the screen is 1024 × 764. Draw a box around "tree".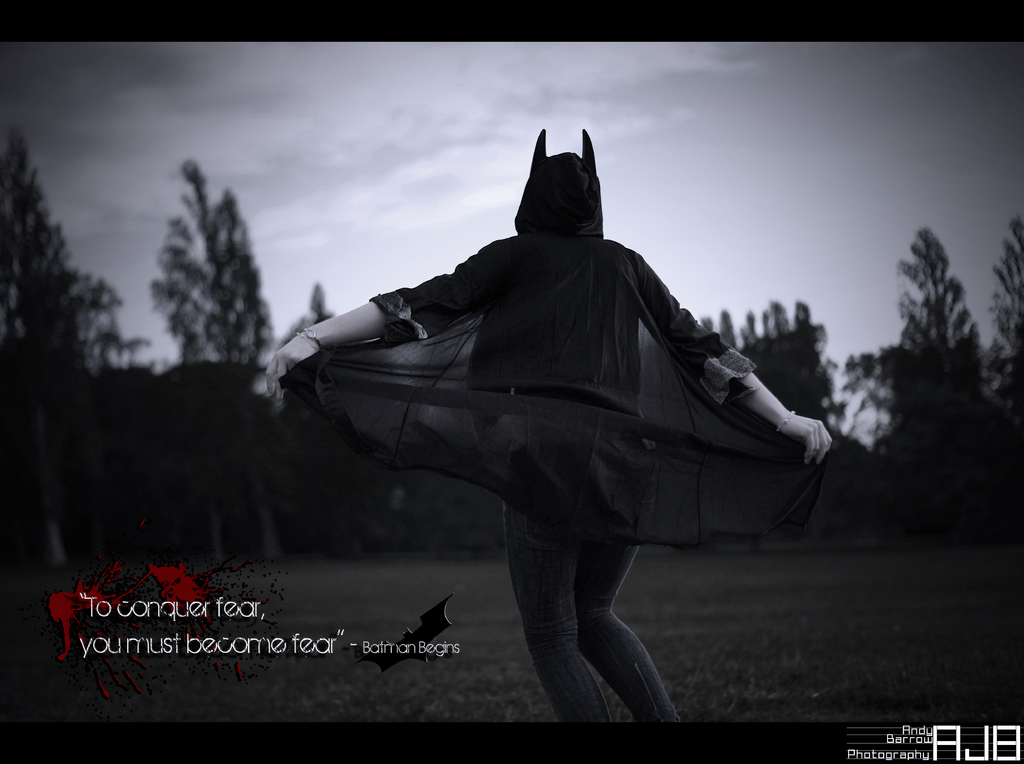
bbox=[85, 266, 156, 379].
